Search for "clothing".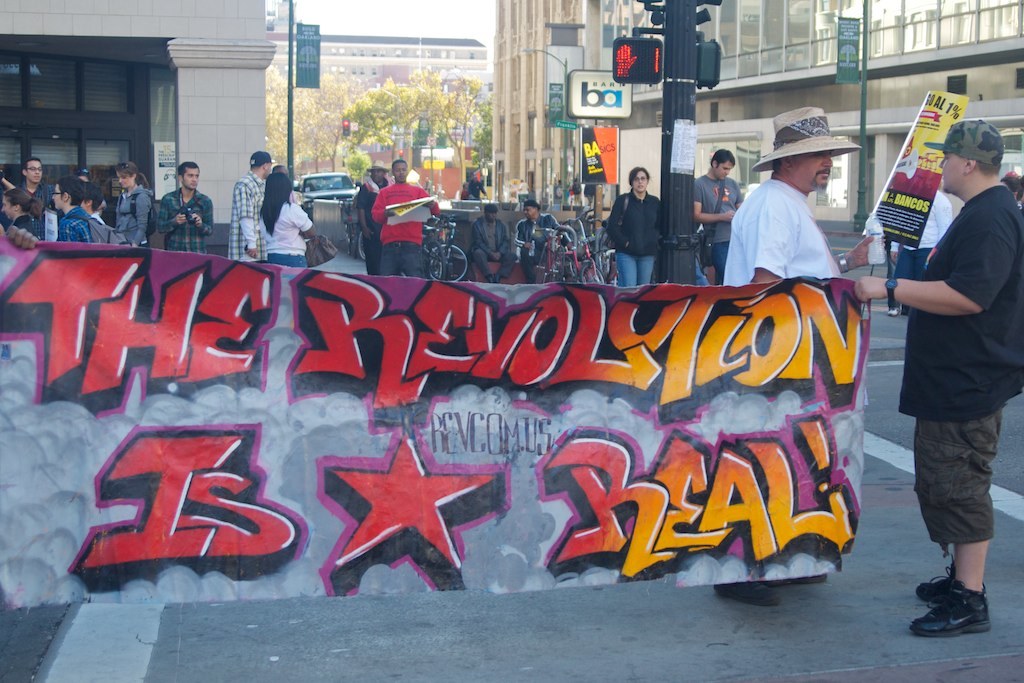
Found at [691, 171, 739, 286].
